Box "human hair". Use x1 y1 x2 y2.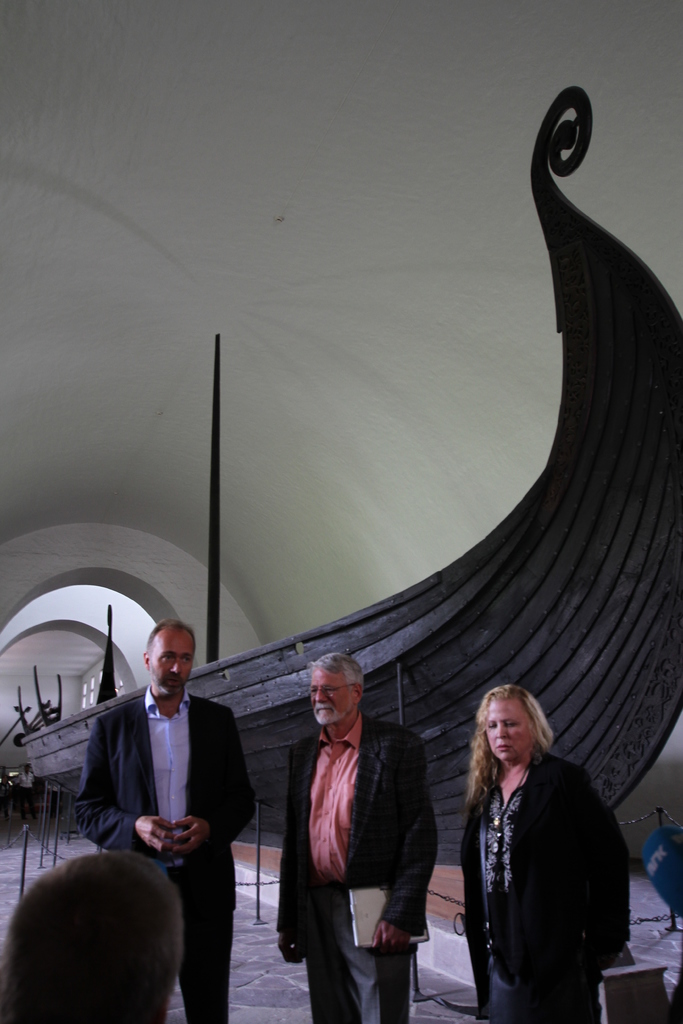
473 705 554 812.
